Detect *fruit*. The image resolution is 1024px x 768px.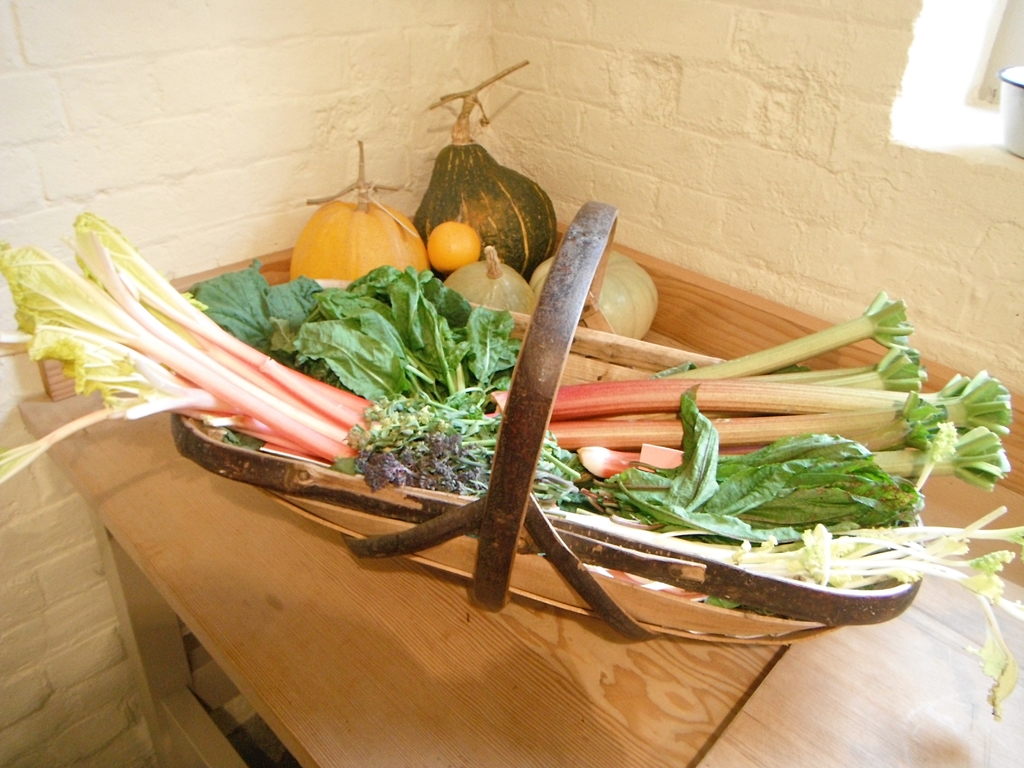
BBox(420, 220, 490, 276).
